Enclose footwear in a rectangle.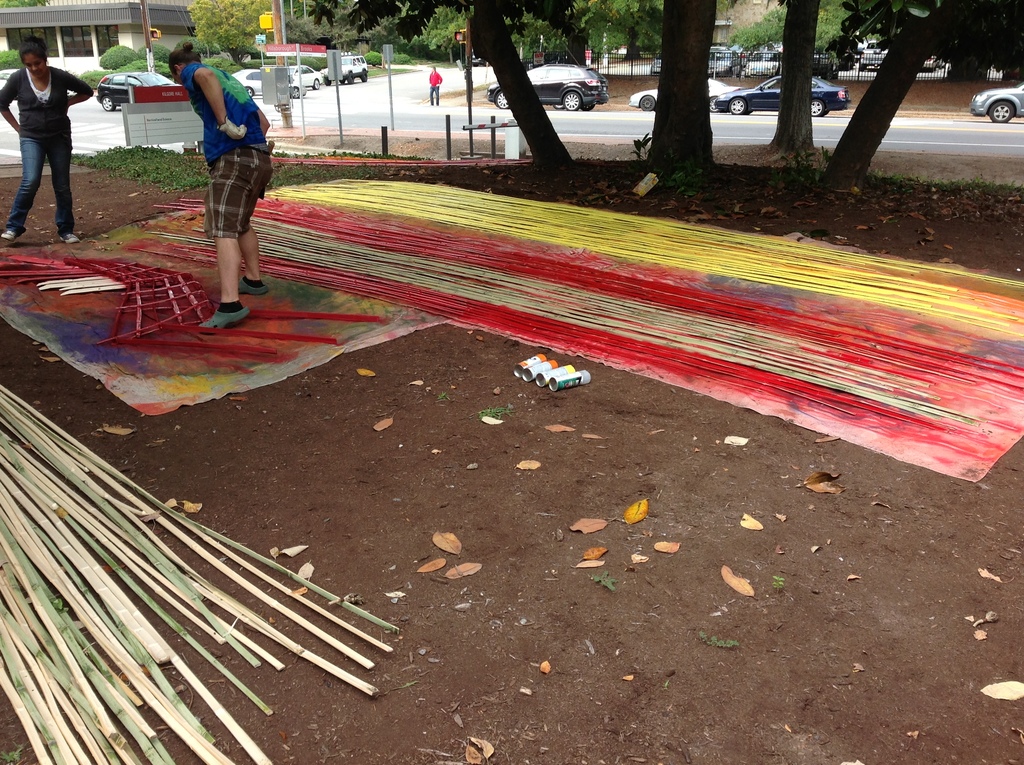
l=237, t=274, r=269, b=294.
